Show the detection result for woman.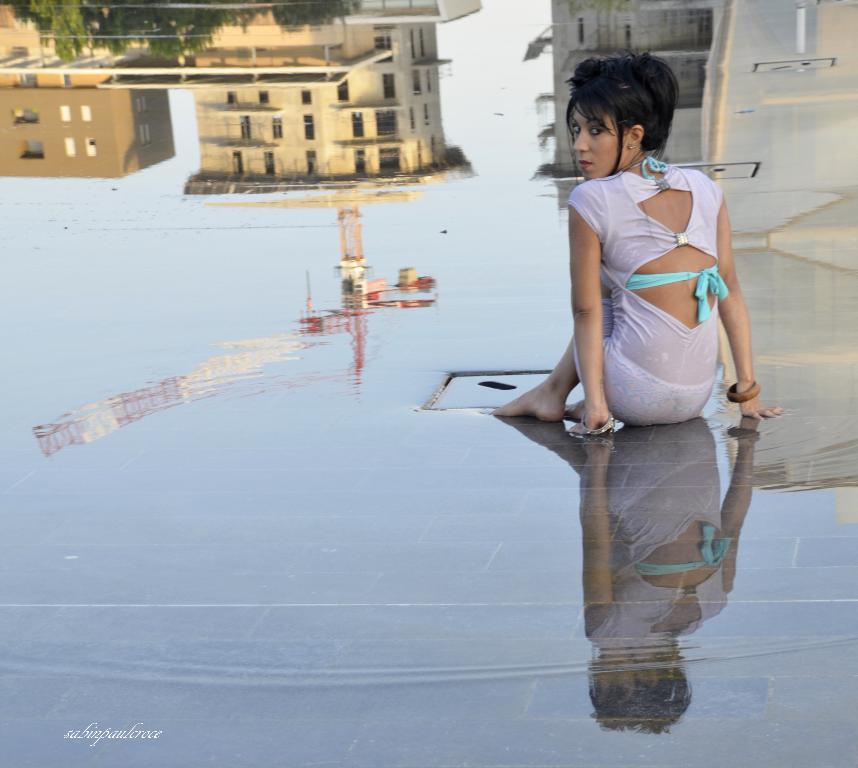
510, 64, 757, 475.
